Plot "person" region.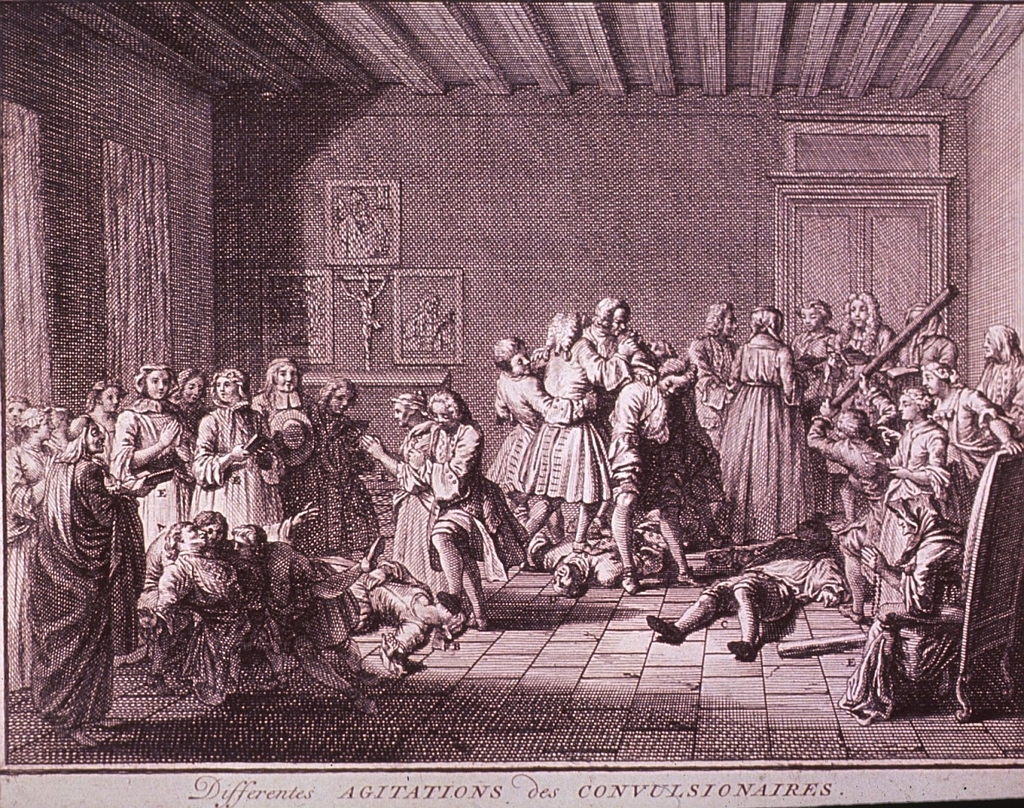
Plotted at [773,297,839,401].
